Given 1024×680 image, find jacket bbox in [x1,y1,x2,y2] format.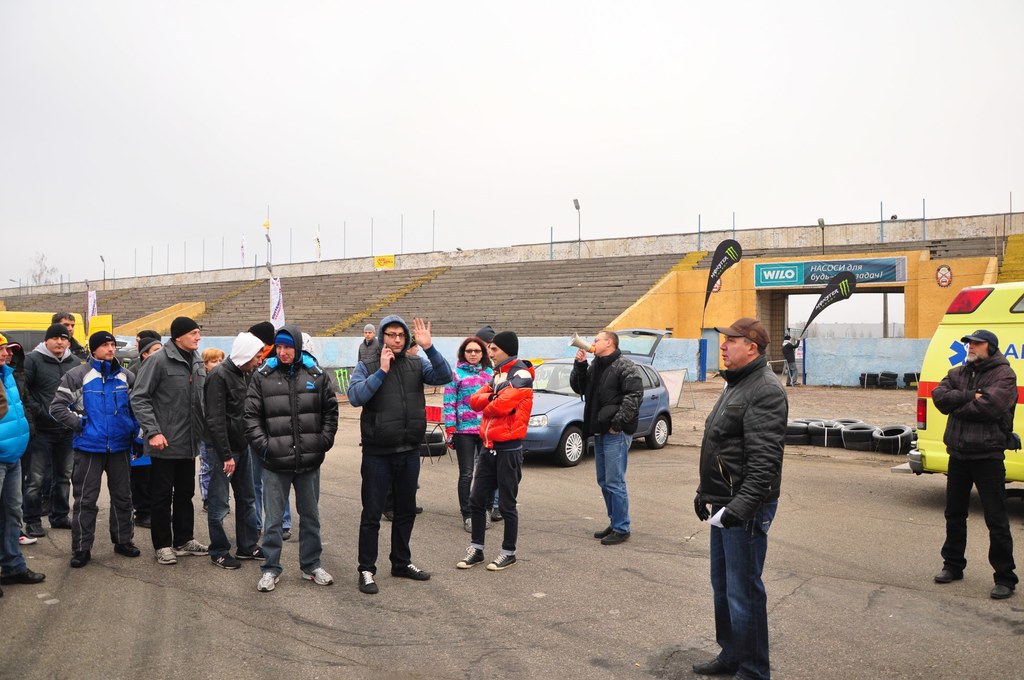
[470,355,540,443].
